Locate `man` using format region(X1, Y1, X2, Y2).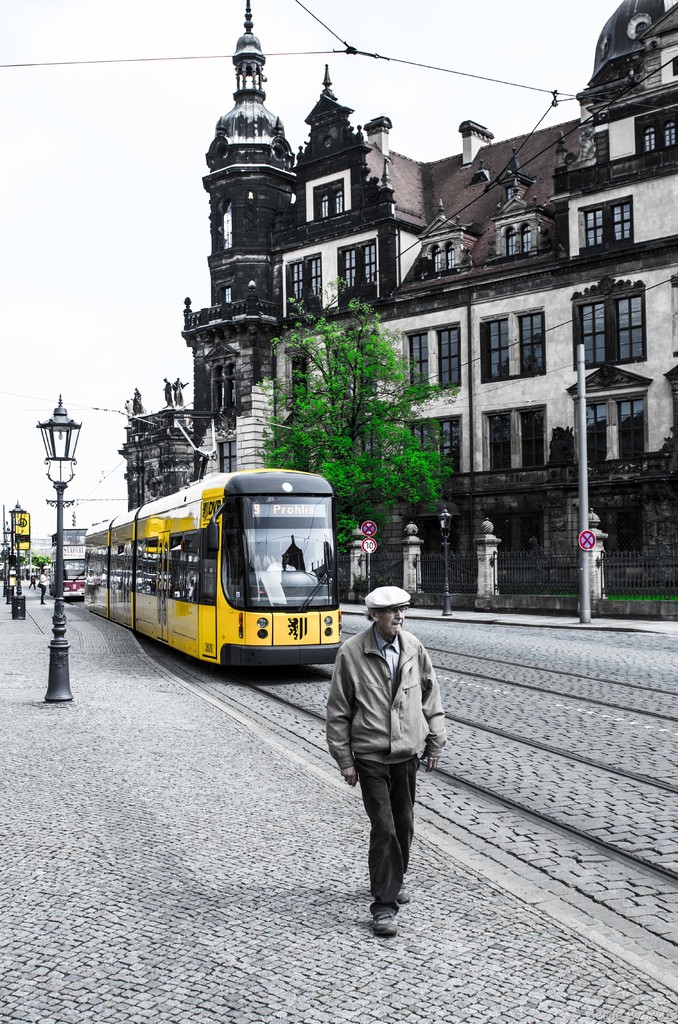
region(32, 564, 48, 605).
